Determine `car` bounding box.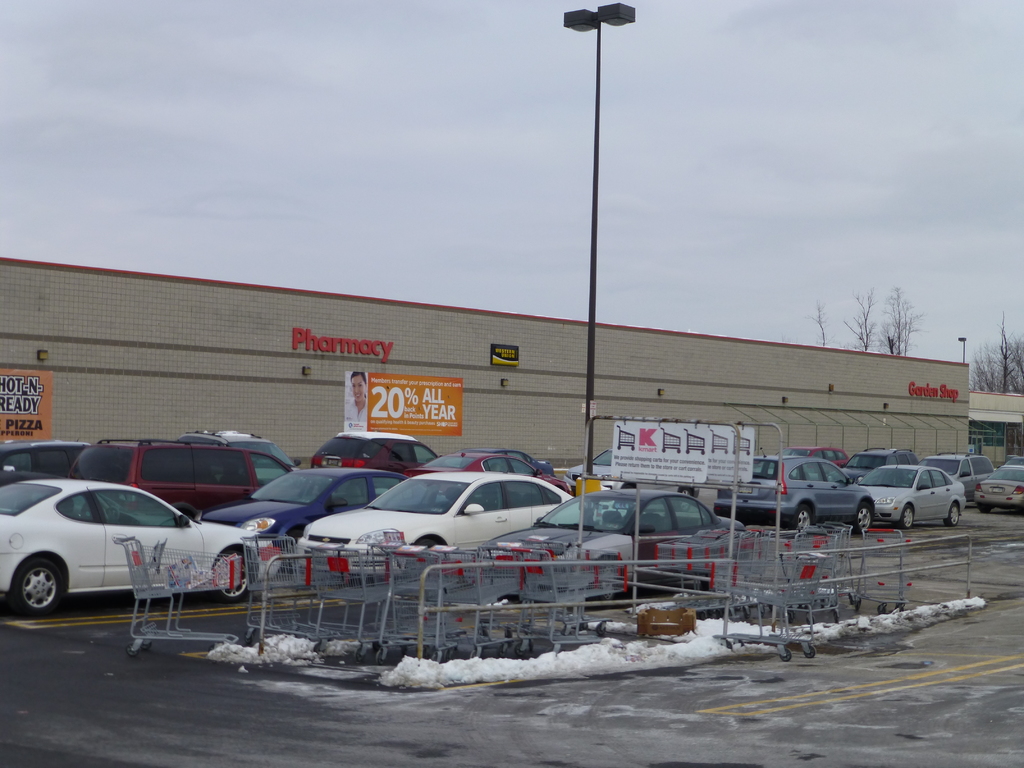
Determined: BBox(852, 449, 917, 470).
